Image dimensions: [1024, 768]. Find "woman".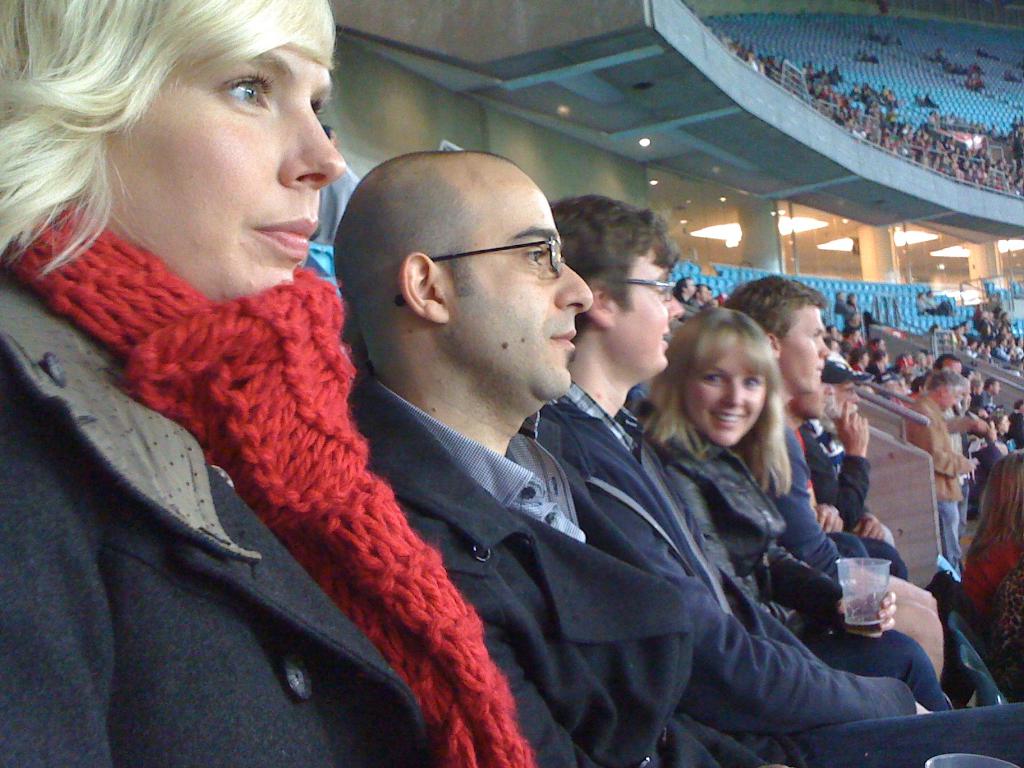
BBox(634, 303, 944, 714).
